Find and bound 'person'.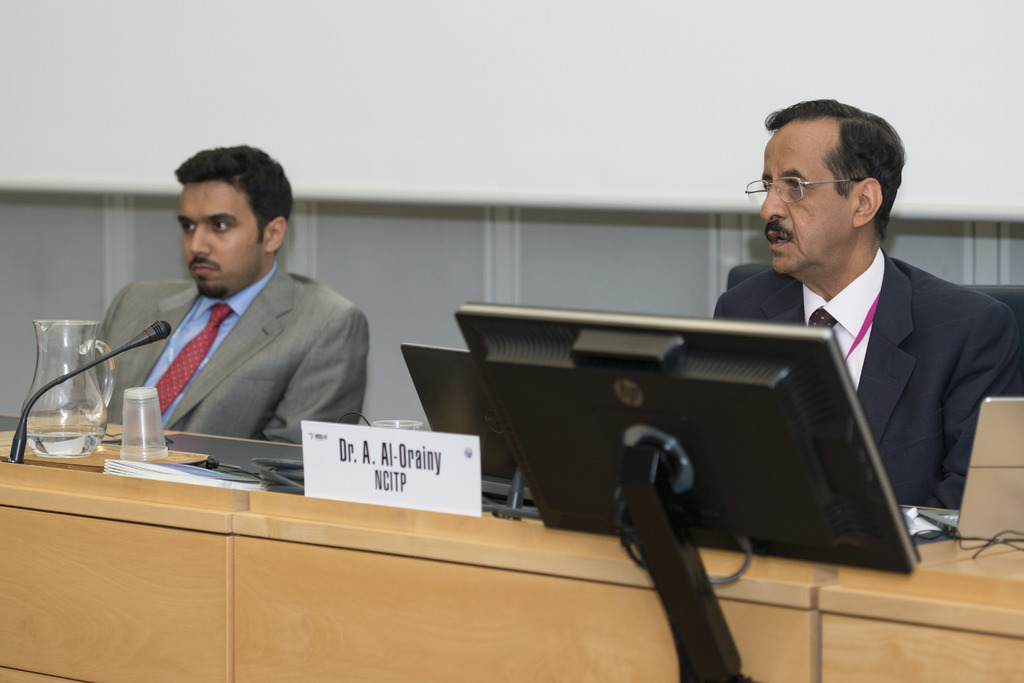
Bound: [77, 142, 370, 492].
